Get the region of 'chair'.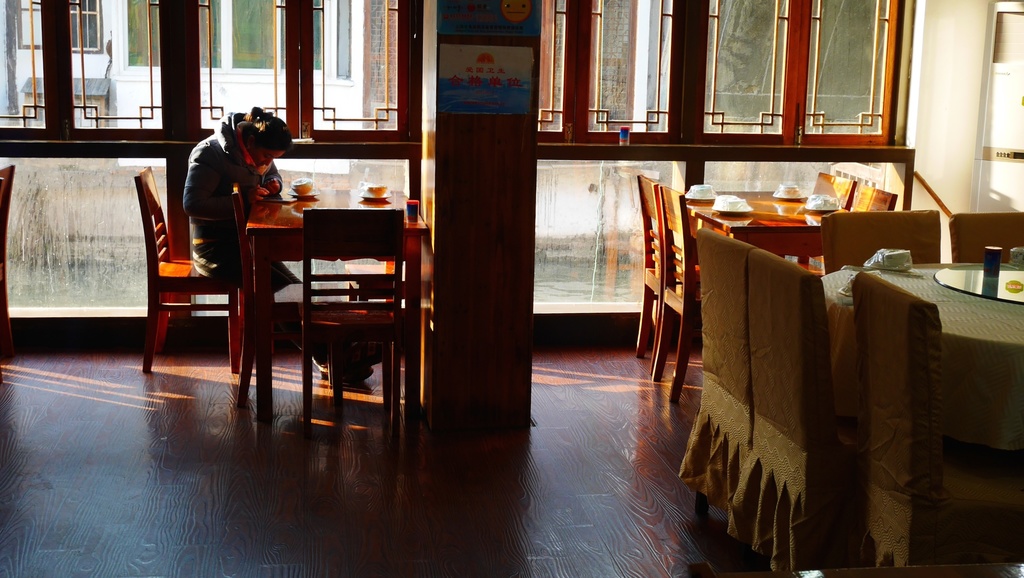
l=632, t=174, r=660, b=376.
